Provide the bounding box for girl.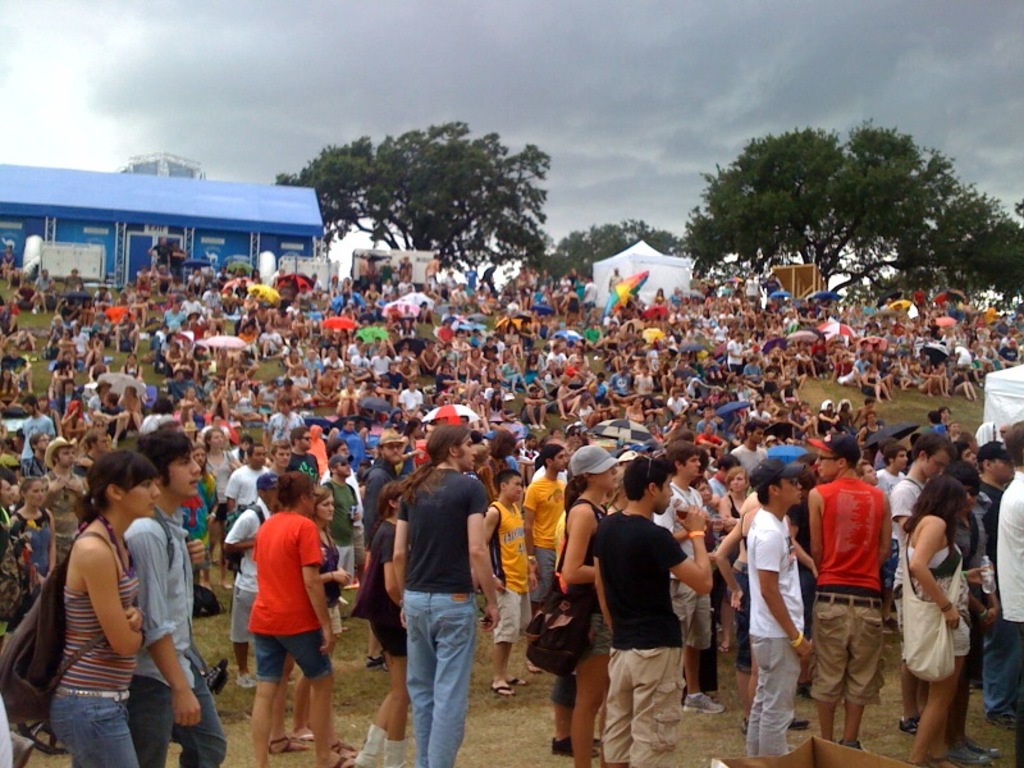
<bbox>300, 488, 356, 730</bbox>.
